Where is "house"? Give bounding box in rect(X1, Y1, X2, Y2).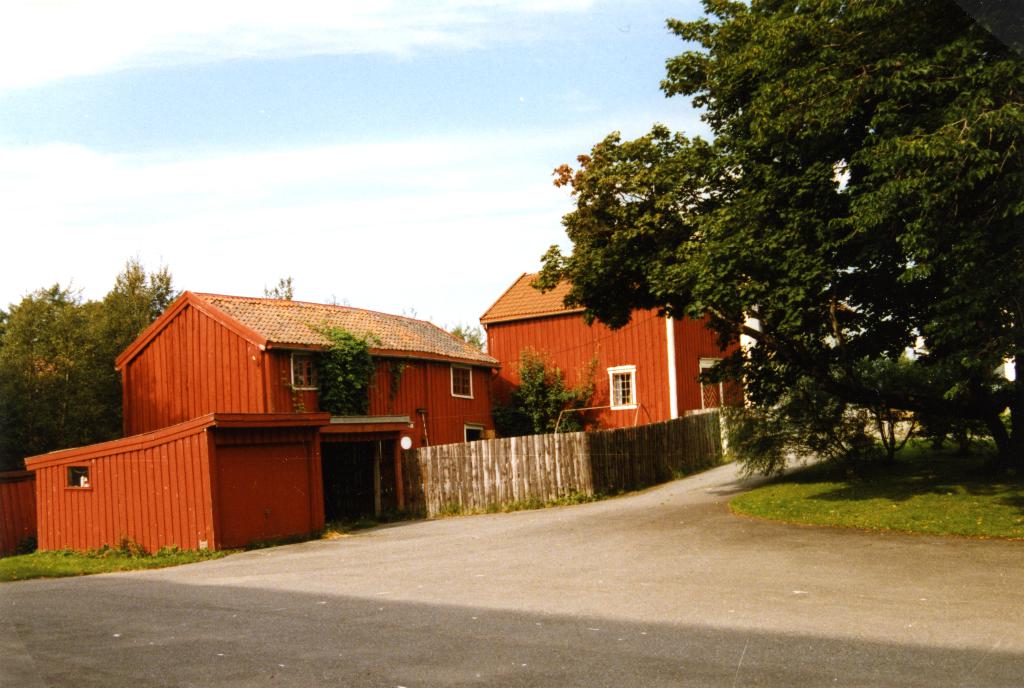
rect(479, 270, 745, 435).
